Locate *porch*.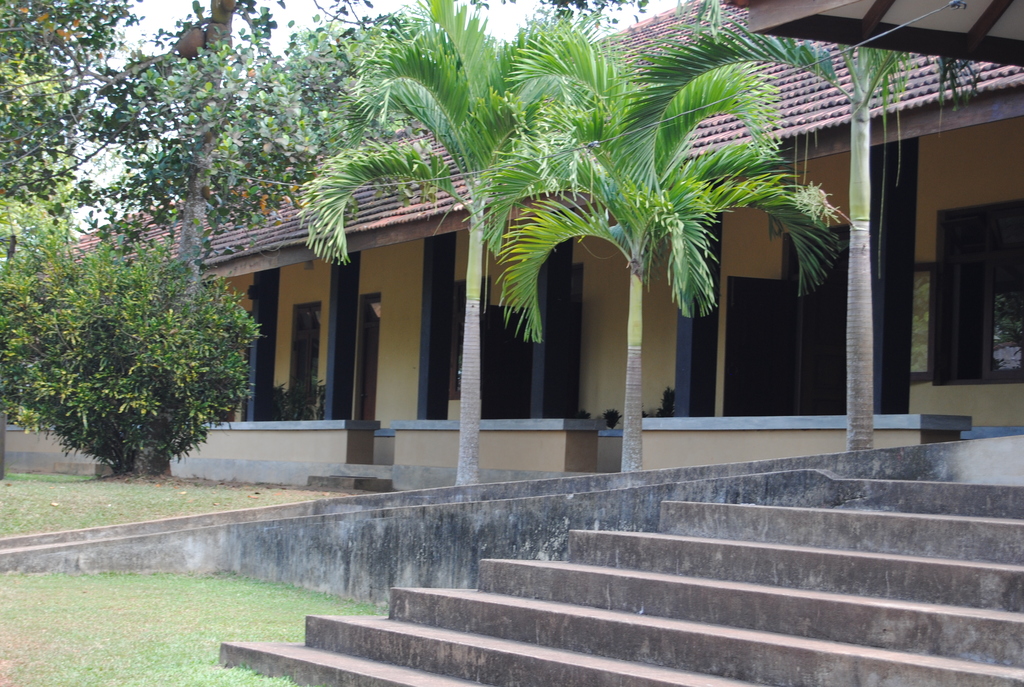
Bounding box: pyautogui.locateOnScreen(179, 55, 1022, 631).
